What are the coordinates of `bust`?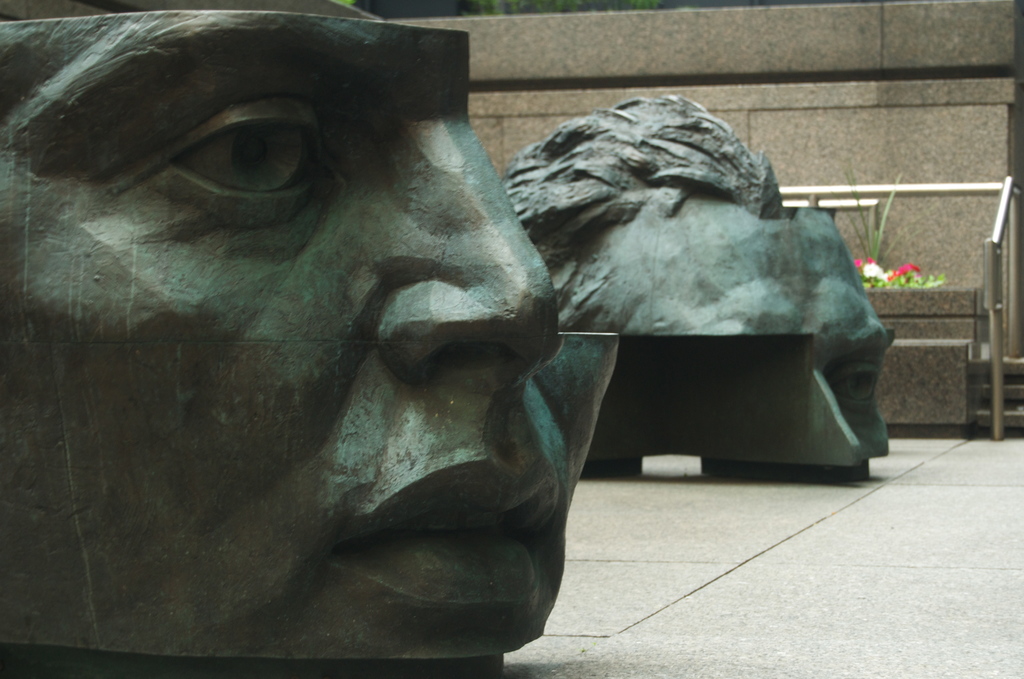
<bbox>498, 98, 899, 473</bbox>.
